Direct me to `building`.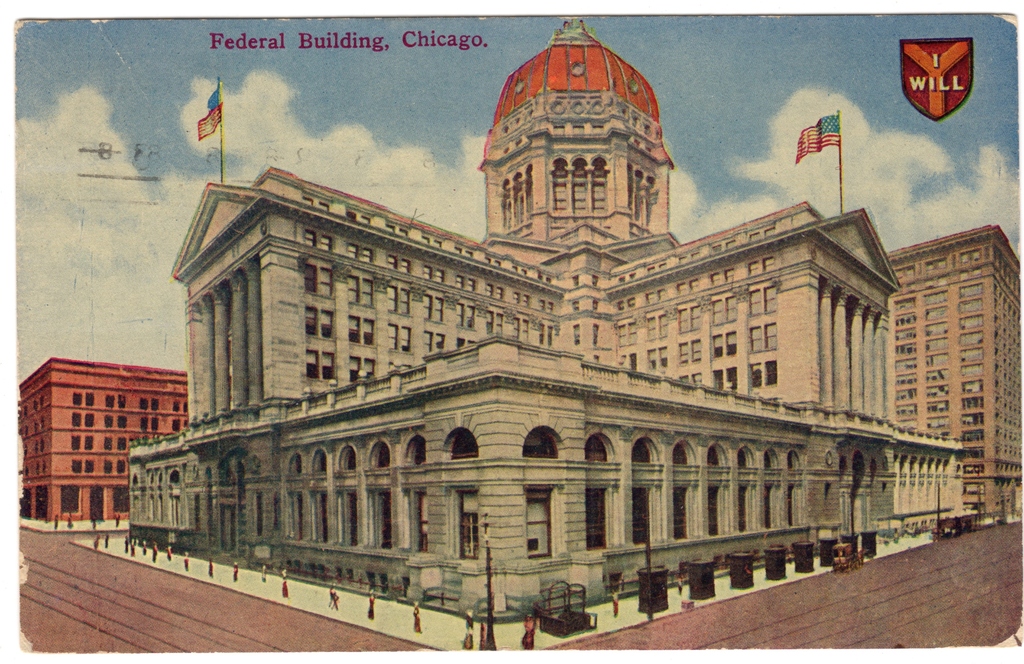
Direction: 128 19 965 624.
